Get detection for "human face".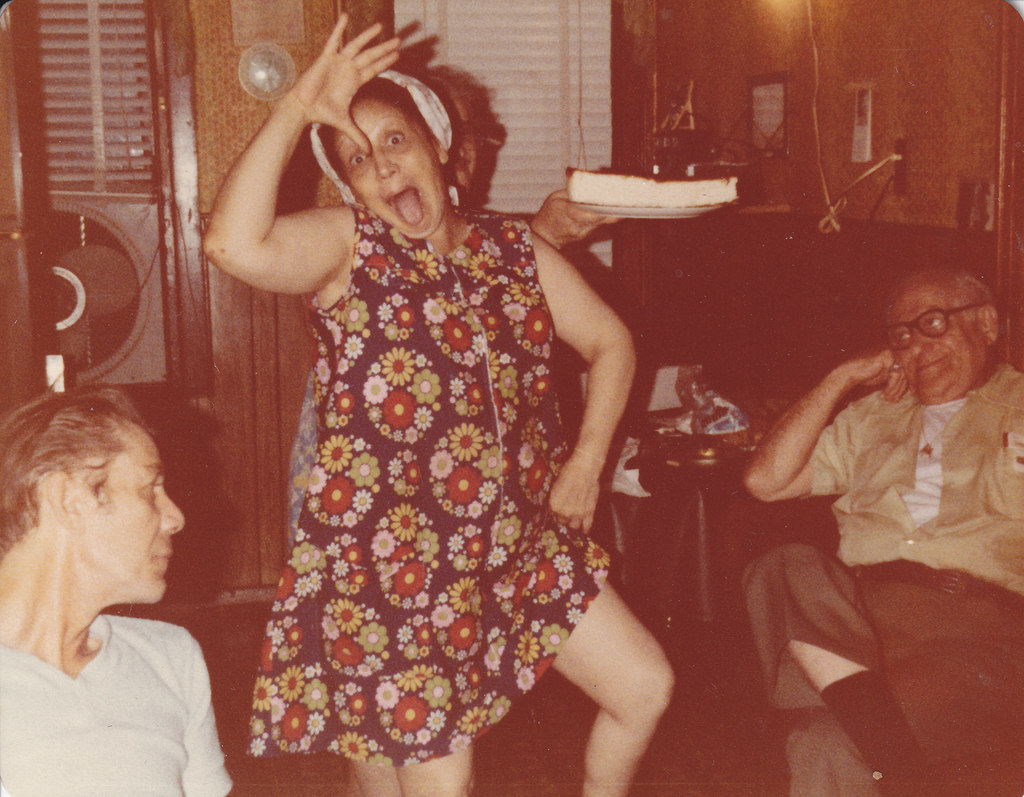
Detection: <bbox>342, 102, 438, 239</bbox>.
